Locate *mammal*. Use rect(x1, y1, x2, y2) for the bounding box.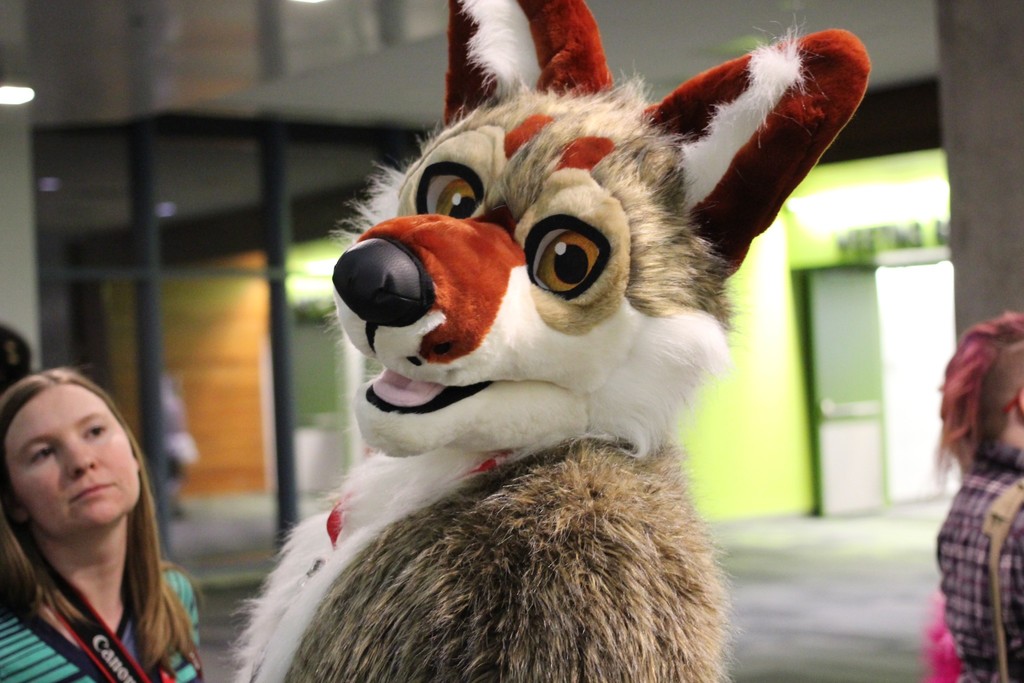
rect(220, 58, 904, 652).
